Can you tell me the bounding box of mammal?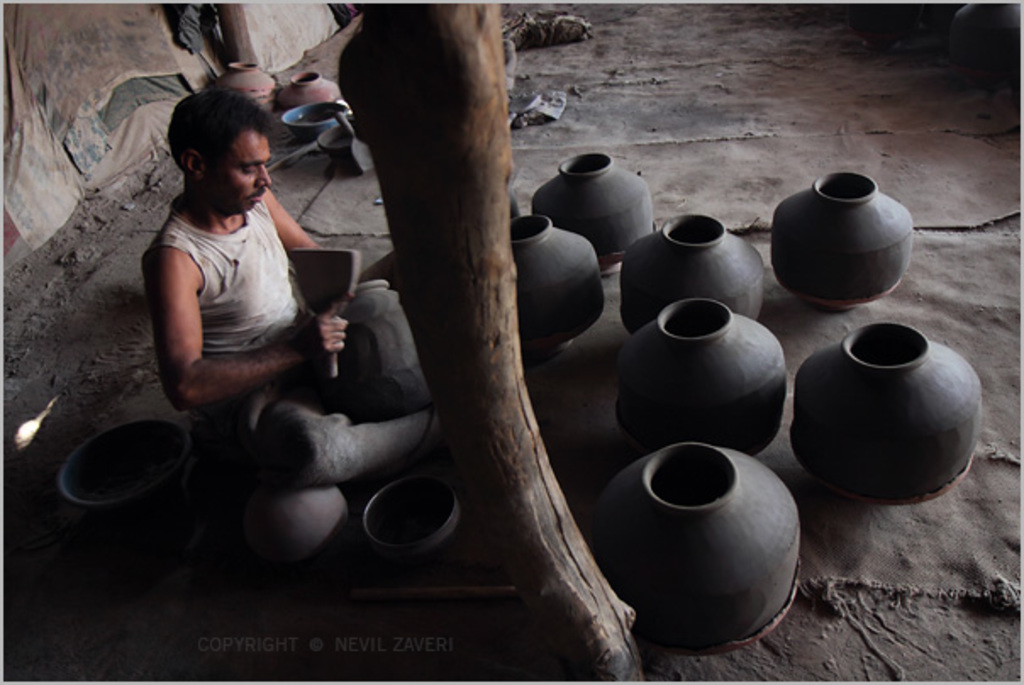
select_region(112, 107, 402, 529).
